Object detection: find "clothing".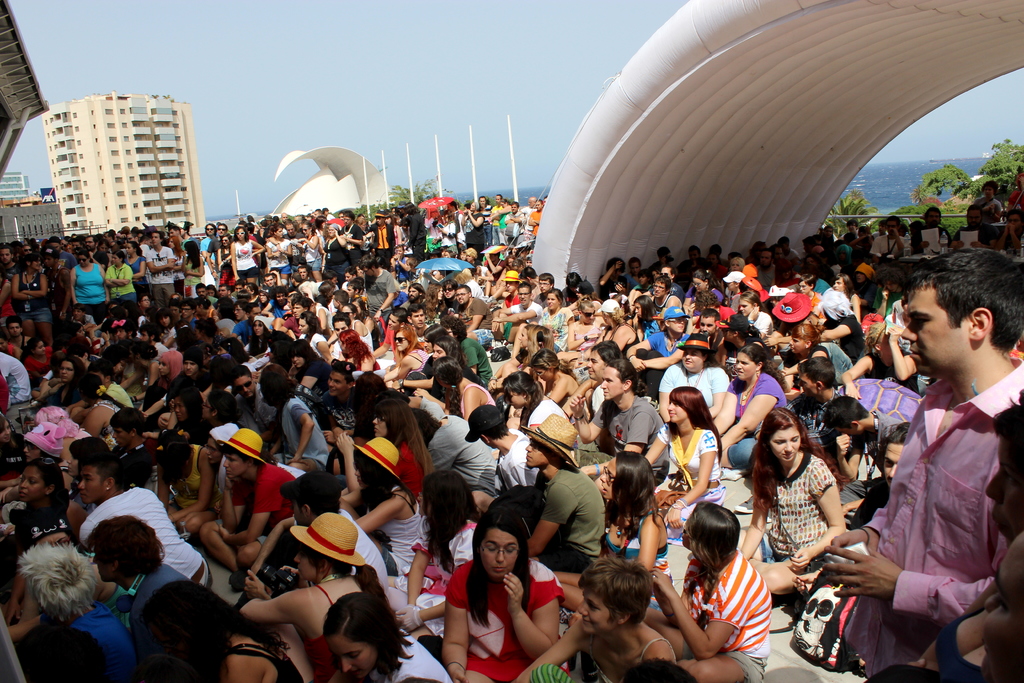
[x1=307, y1=400, x2=348, y2=445].
